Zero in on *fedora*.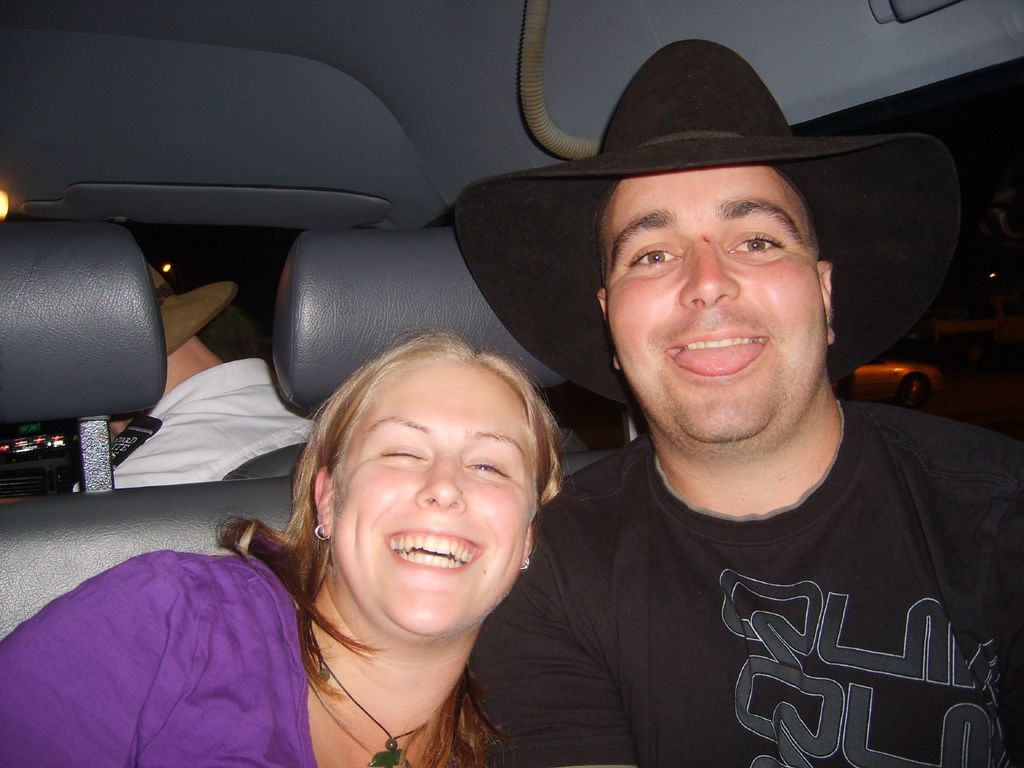
Zeroed in: <box>140,252,239,353</box>.
